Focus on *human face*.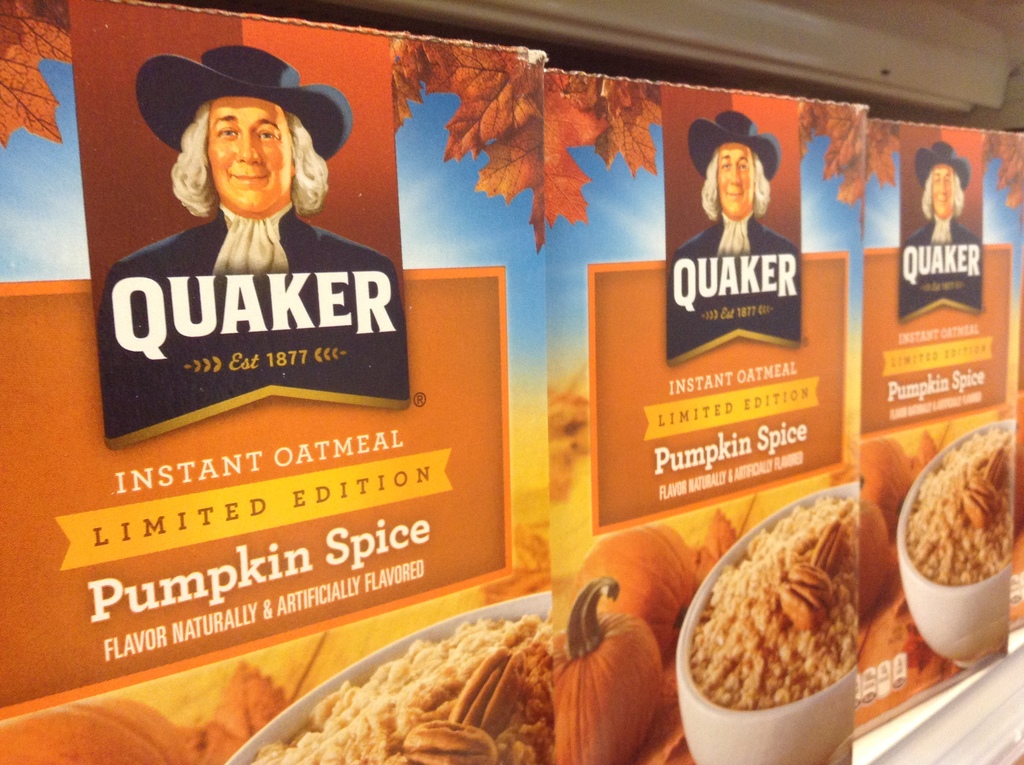
Focused at 715:143:758:221.
